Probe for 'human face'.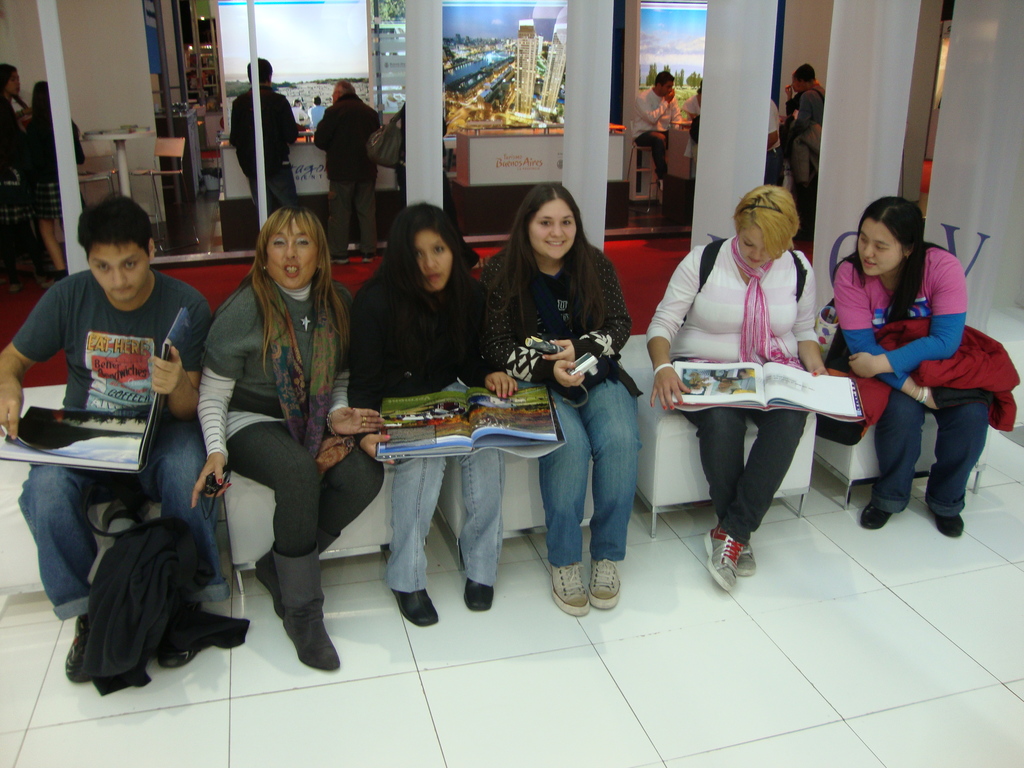
Probe result: bbox(86, 238, 152, 303).
